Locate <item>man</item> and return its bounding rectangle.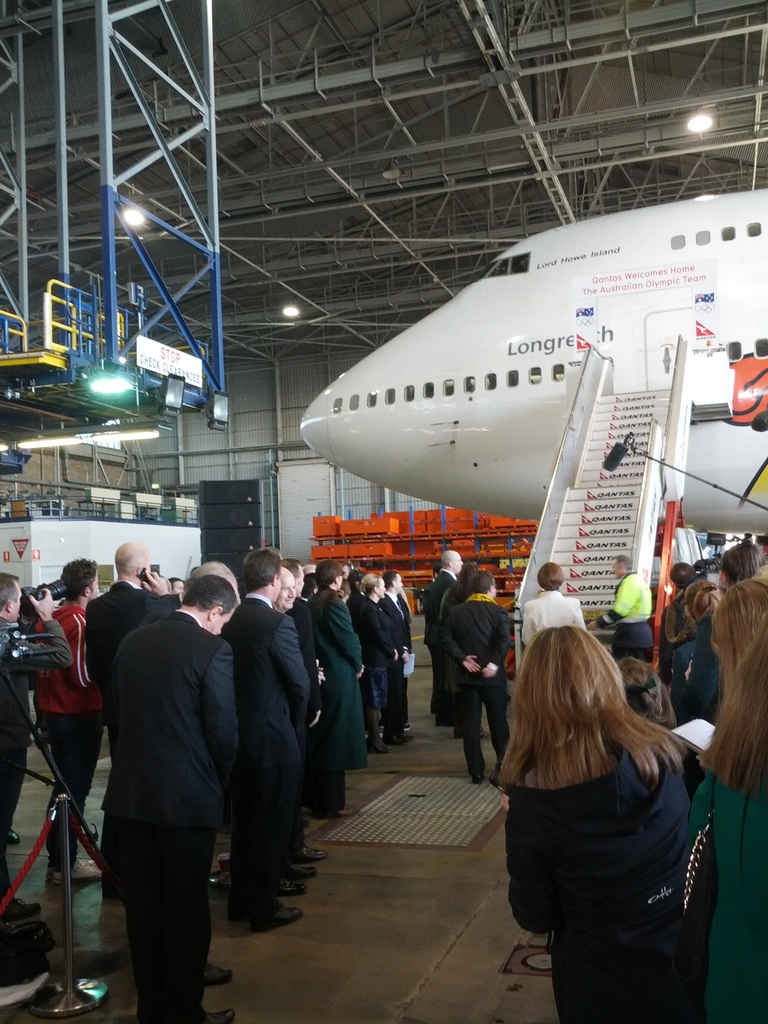
region(422, 547, 462, 729).
